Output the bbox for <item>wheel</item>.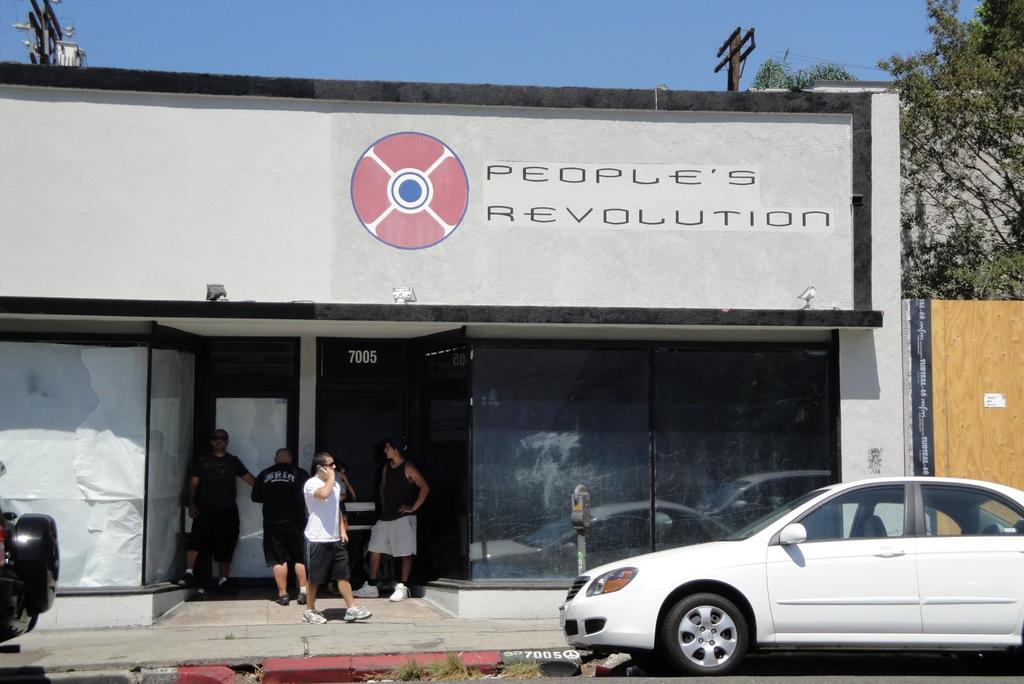
(left=633, top=655, right=659, bottom=674).
